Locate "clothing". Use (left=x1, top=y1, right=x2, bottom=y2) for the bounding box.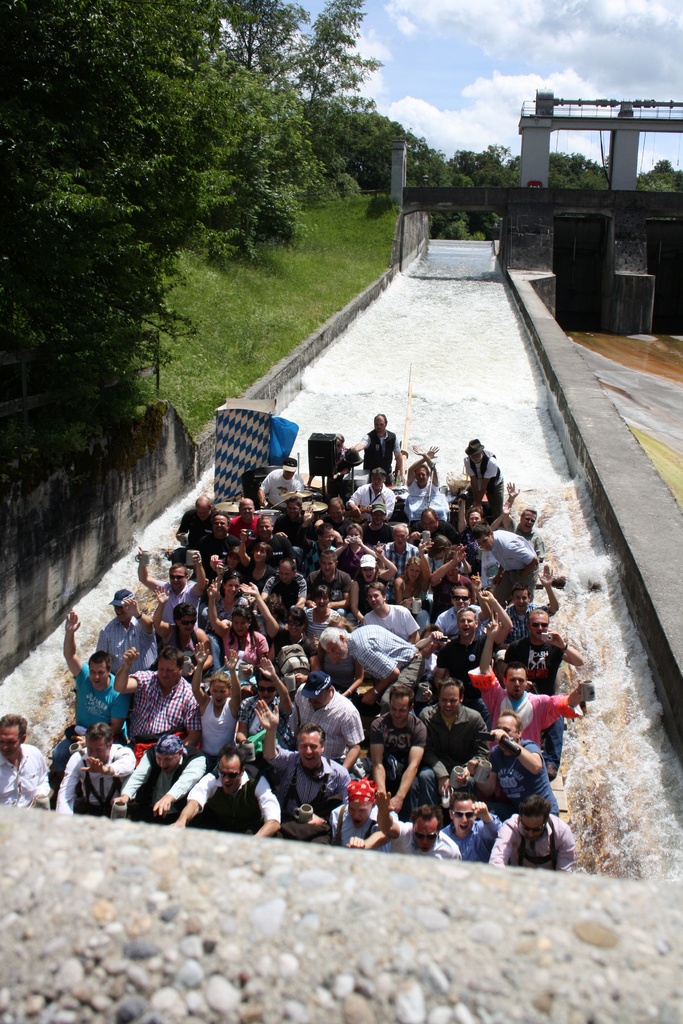
(left=382, top=540, right=418, bottom=574).
